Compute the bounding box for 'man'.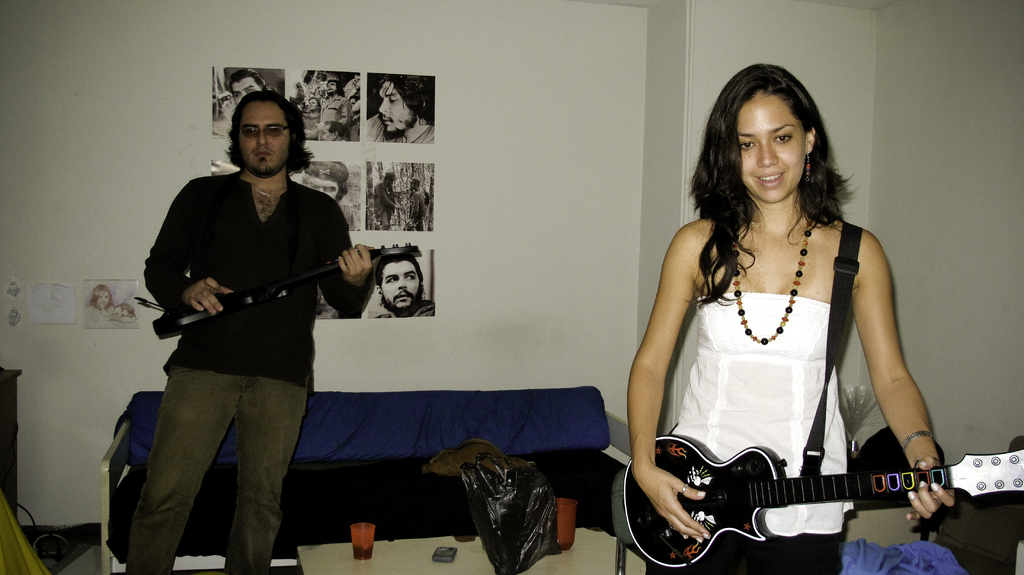
rect(375, 173, 397, 225).
